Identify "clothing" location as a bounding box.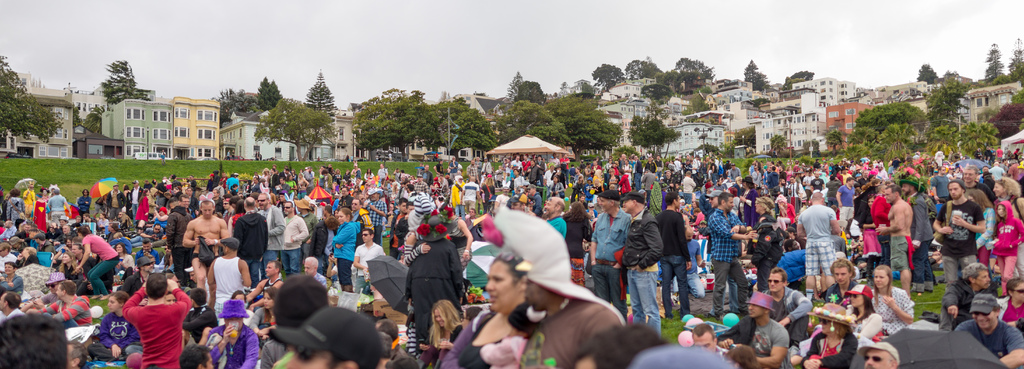
715/265/750/317.
